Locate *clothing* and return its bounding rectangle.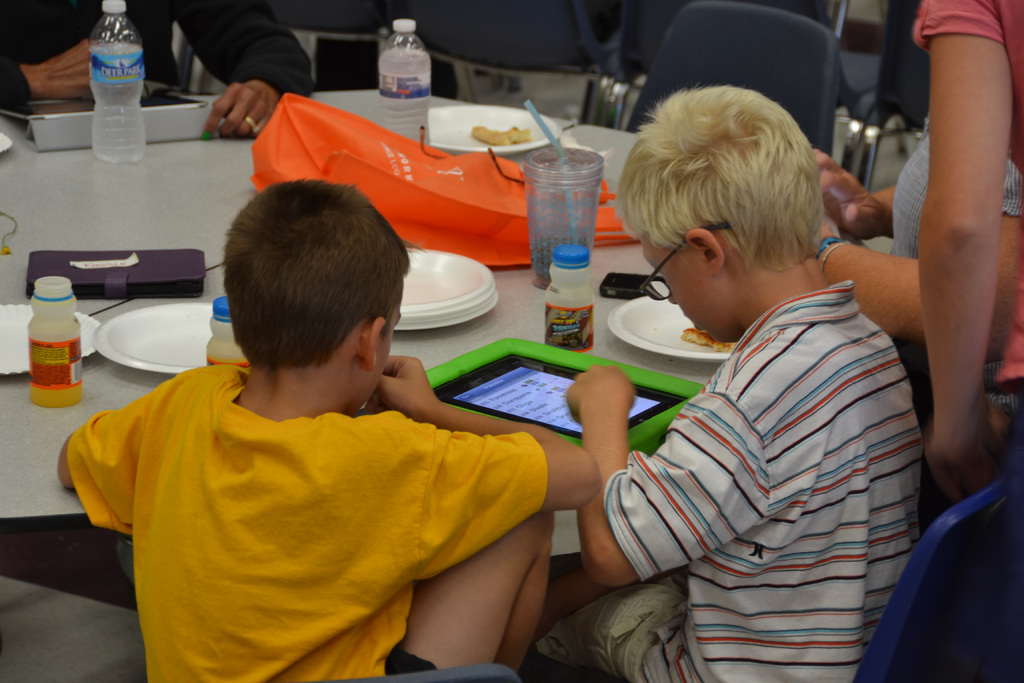
bbox=[67, 361, 548, 682].
